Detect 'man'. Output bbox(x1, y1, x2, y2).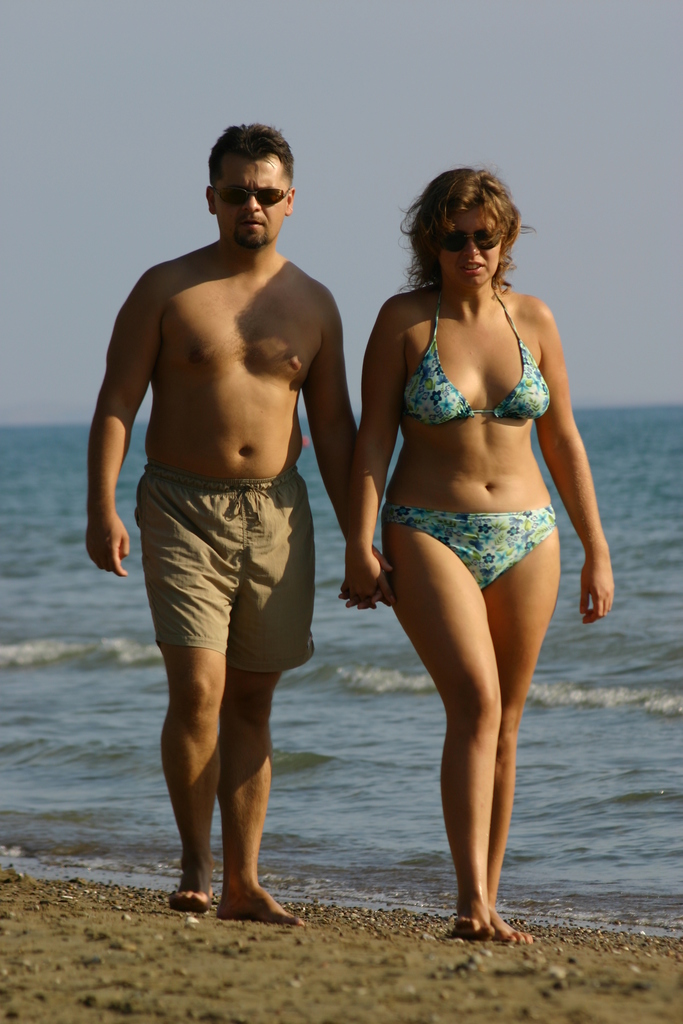
bbox(80, 123, 397, 913).
